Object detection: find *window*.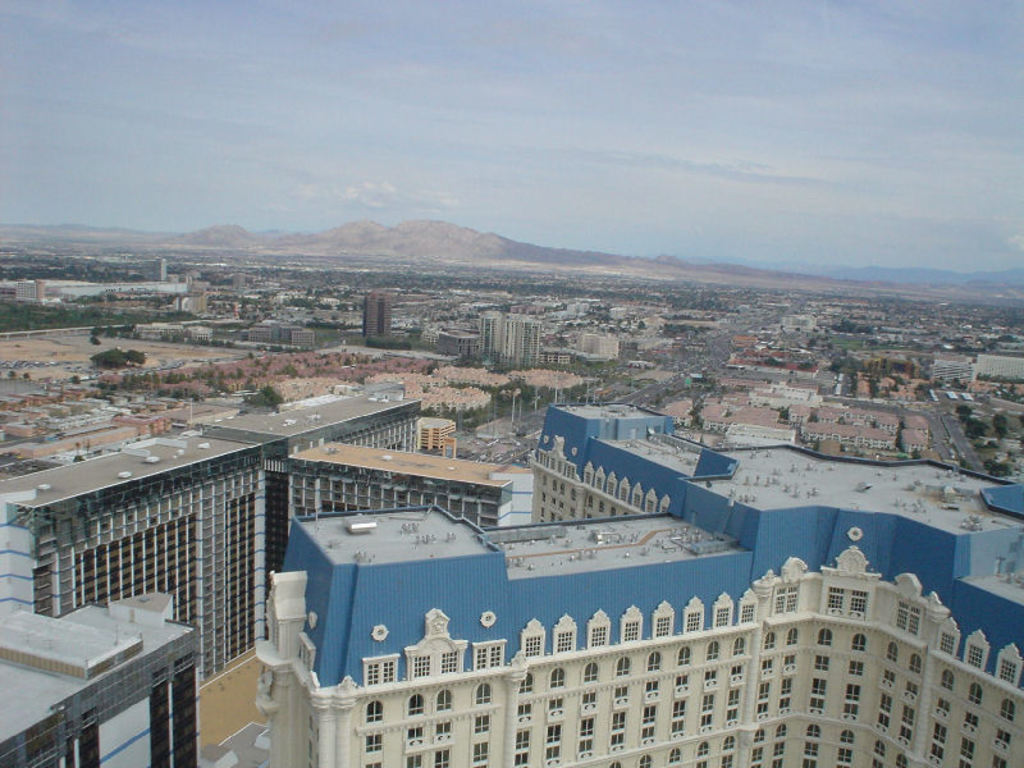
detection(774, 589, 797, 614).
